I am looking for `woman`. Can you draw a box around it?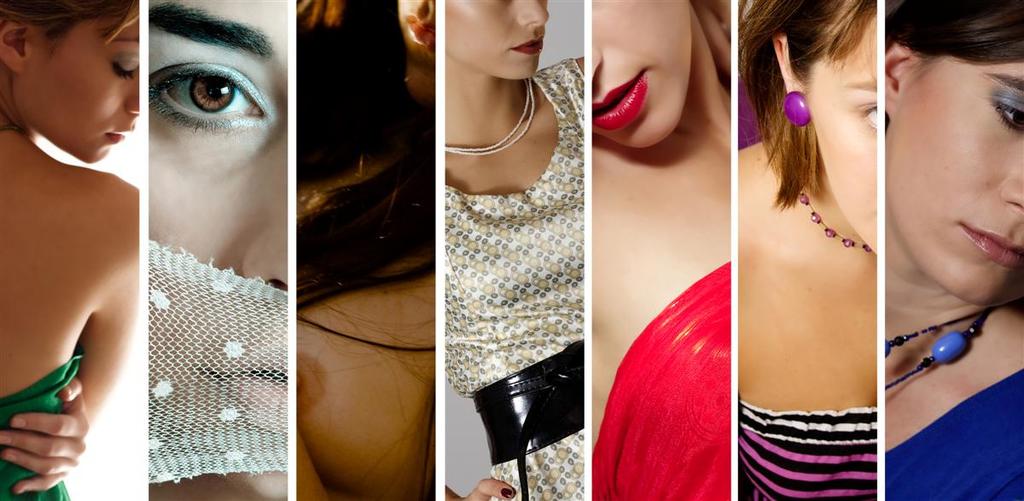
Sure, the bounding box is (left=737, top=0, right=879, bottom=500).
